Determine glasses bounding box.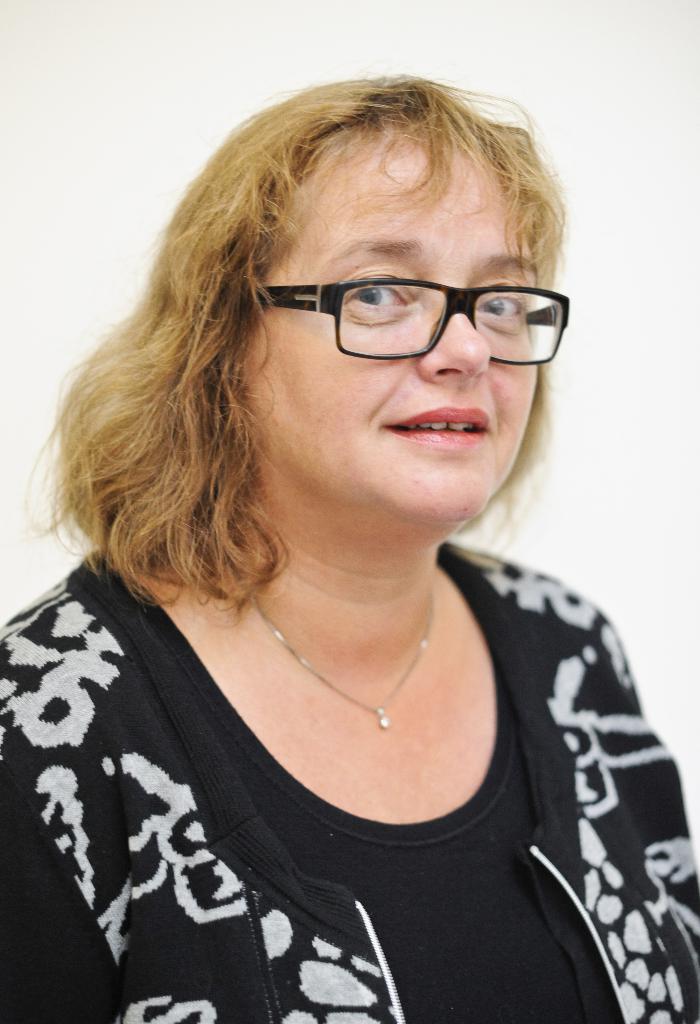
Determined: bbox=[244, 248, 564, 346].
